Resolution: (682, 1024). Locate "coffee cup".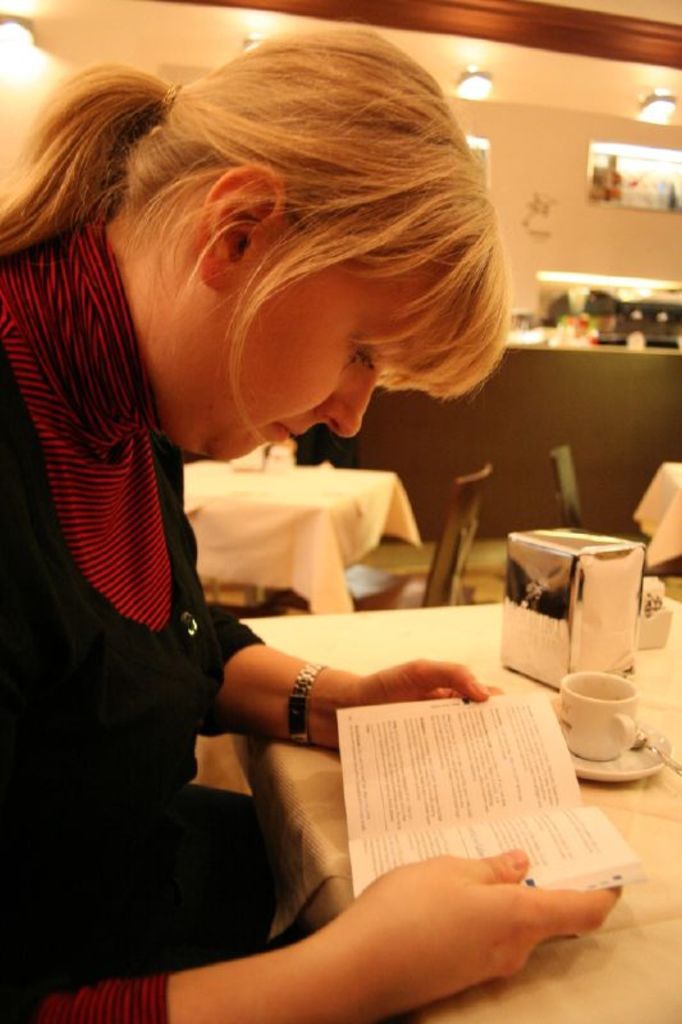
(554, 668, 642, 762).
